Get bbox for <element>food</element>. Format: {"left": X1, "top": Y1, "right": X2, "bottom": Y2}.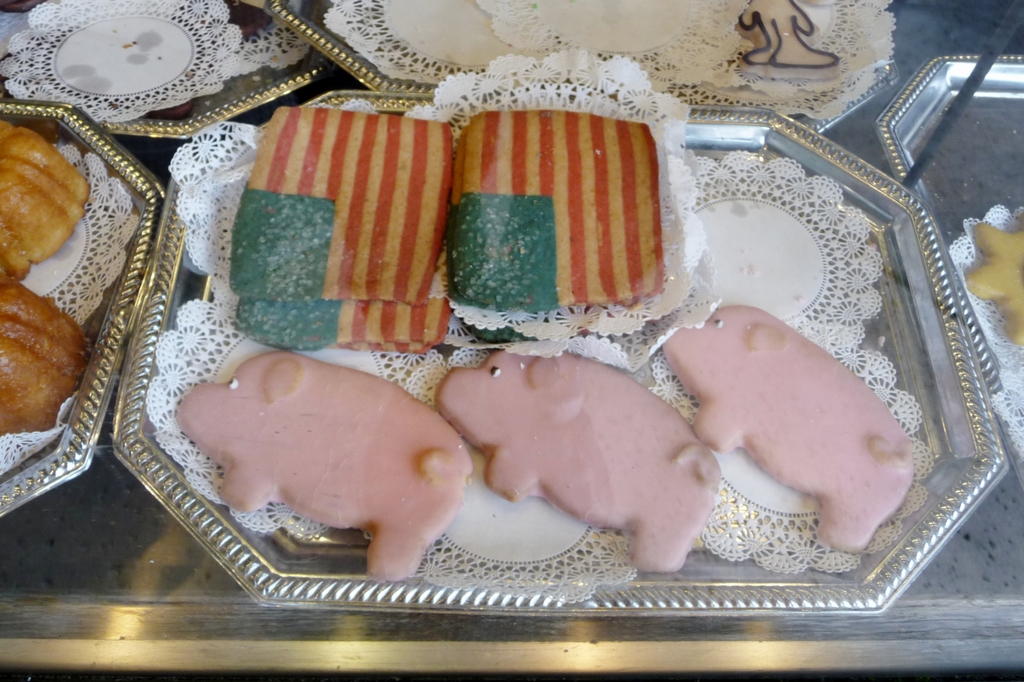
{"left": 0, "top": 276, "right": 90, "bottom": 437}.
